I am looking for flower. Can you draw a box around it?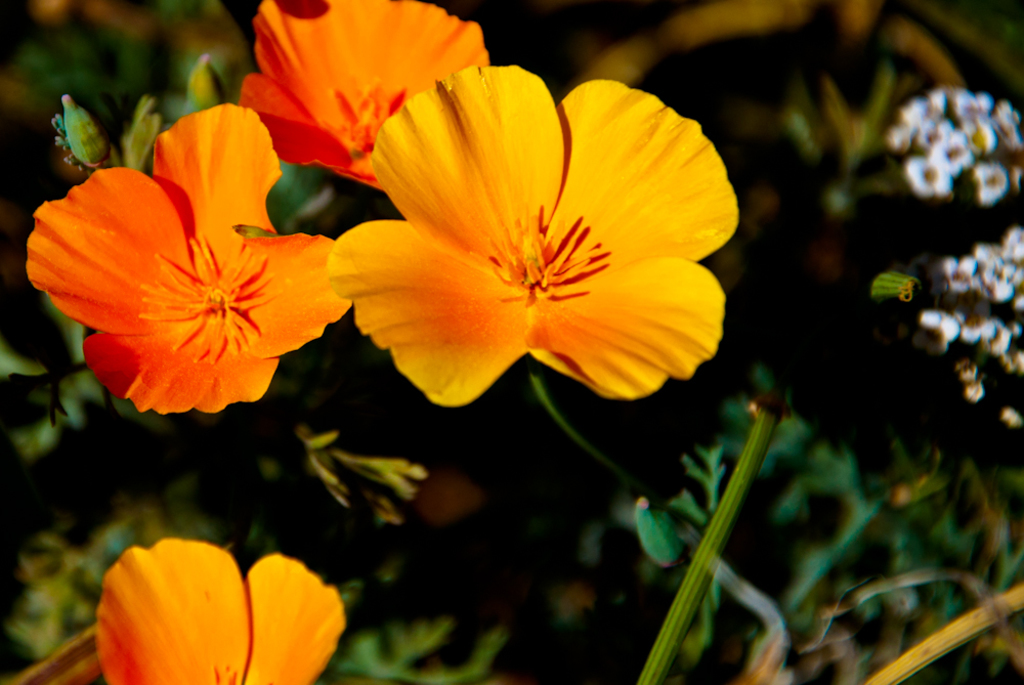
Sure, the bounding box is (left=18, top=108, right=355, bottom=438).
